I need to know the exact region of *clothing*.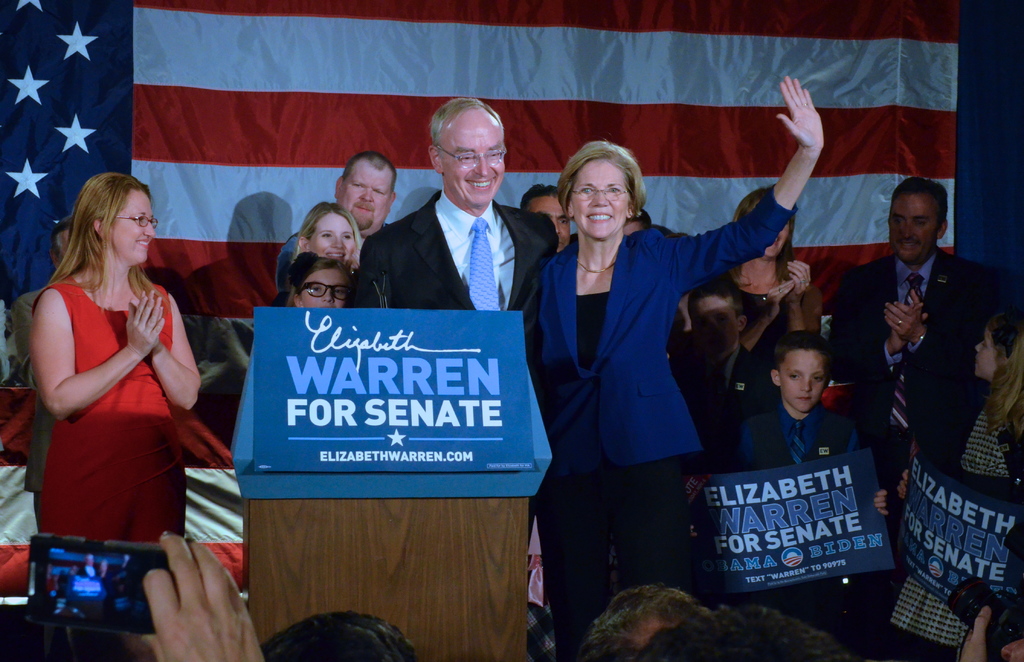
Region: box(346, 184, 564, 371).
